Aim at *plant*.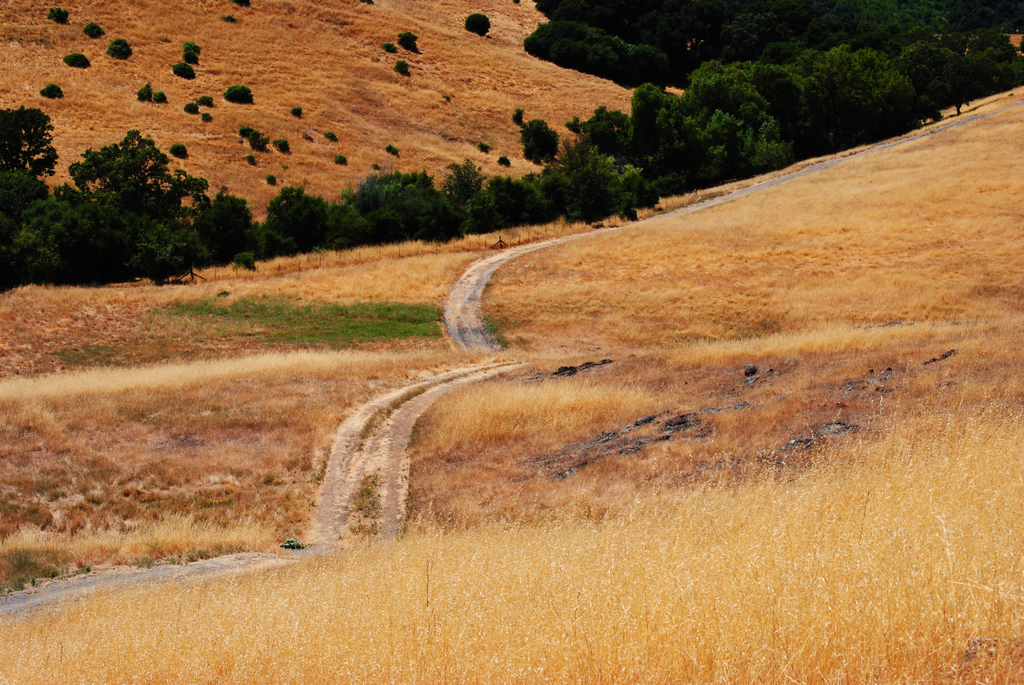
Aimed at [221, 16, 239, 25].
